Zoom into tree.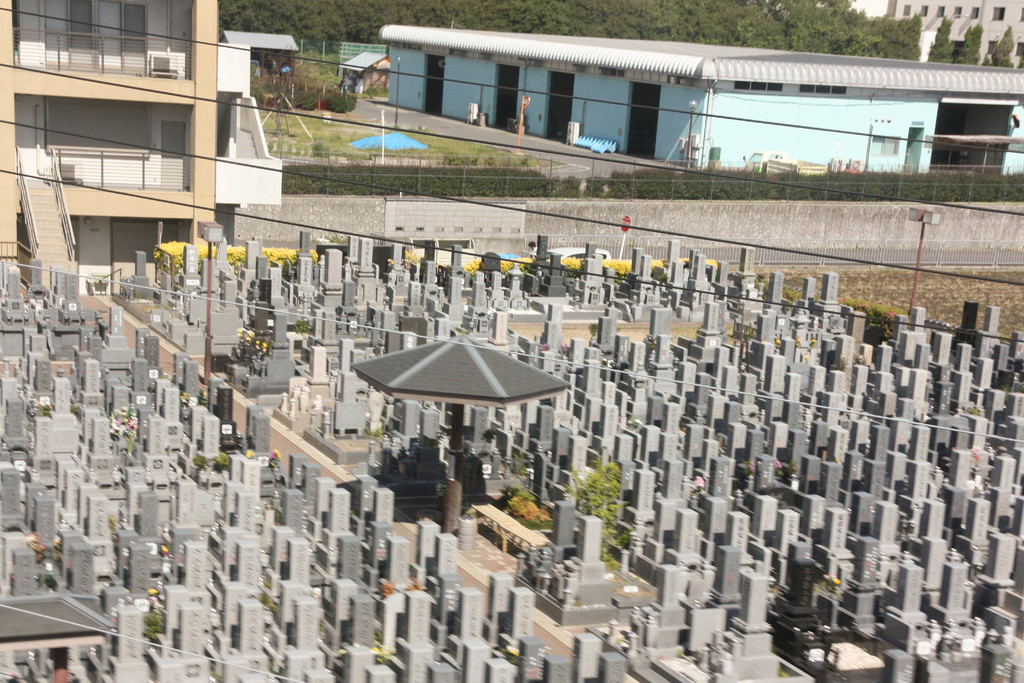
Zoom target: select_region(952, 21, 979, 64).
